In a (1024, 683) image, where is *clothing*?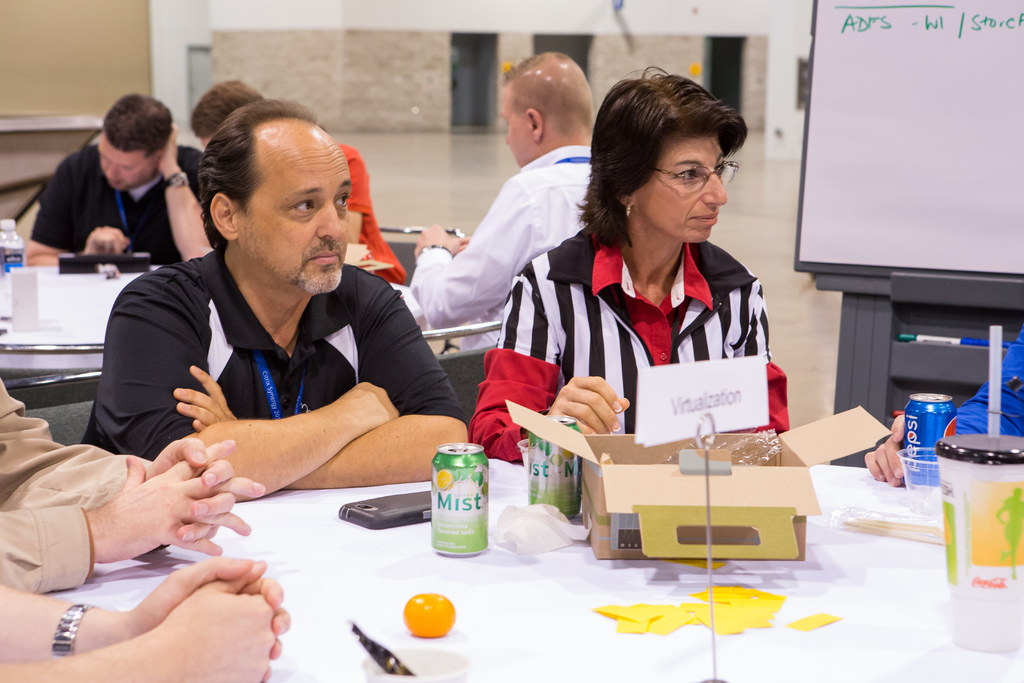
region(473, 215, 802, 459).
